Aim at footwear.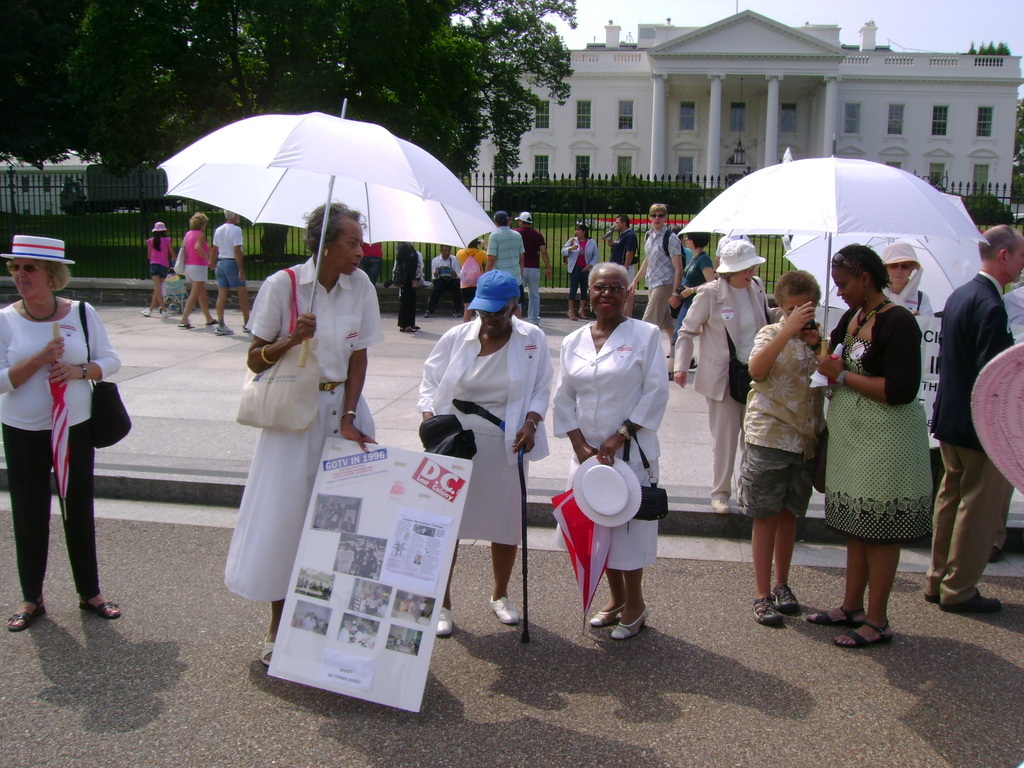
Aimed at <region>943, 589, 999, 616</region>.
